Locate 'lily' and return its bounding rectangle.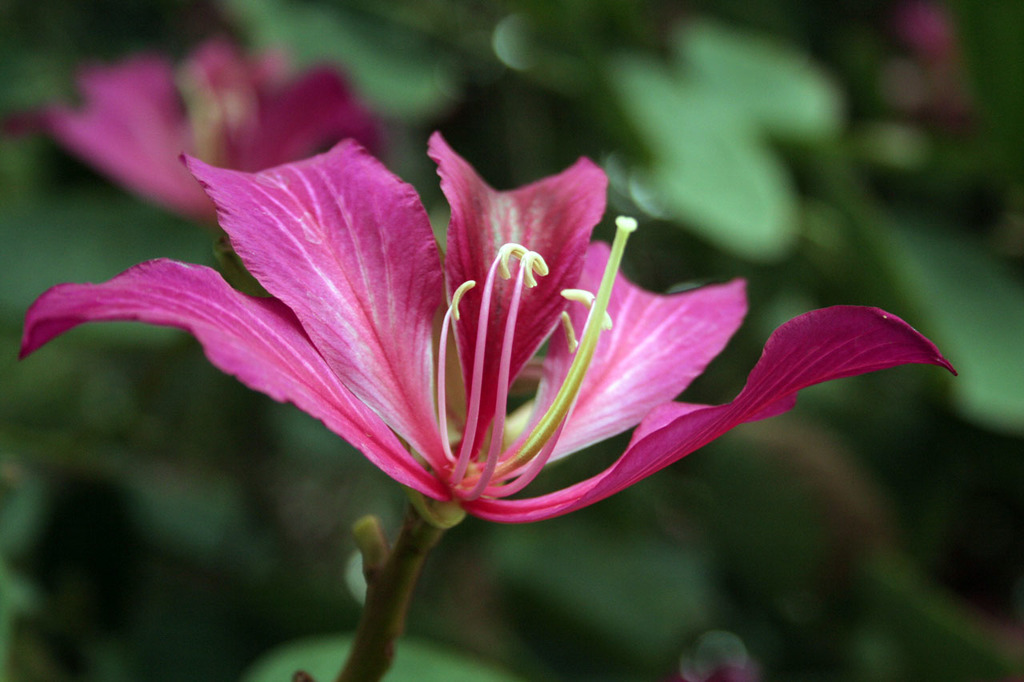
l=20, t=131, r=966, b=523.
